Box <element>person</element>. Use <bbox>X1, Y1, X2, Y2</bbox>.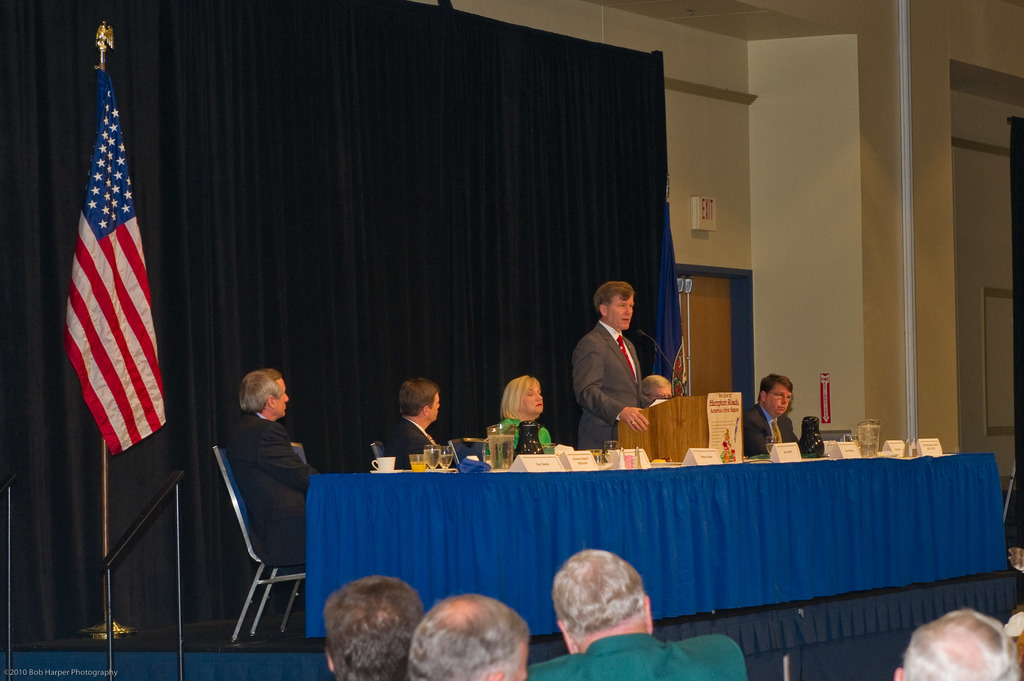
<bbox>744, 371, 807, 451</bbox>.
